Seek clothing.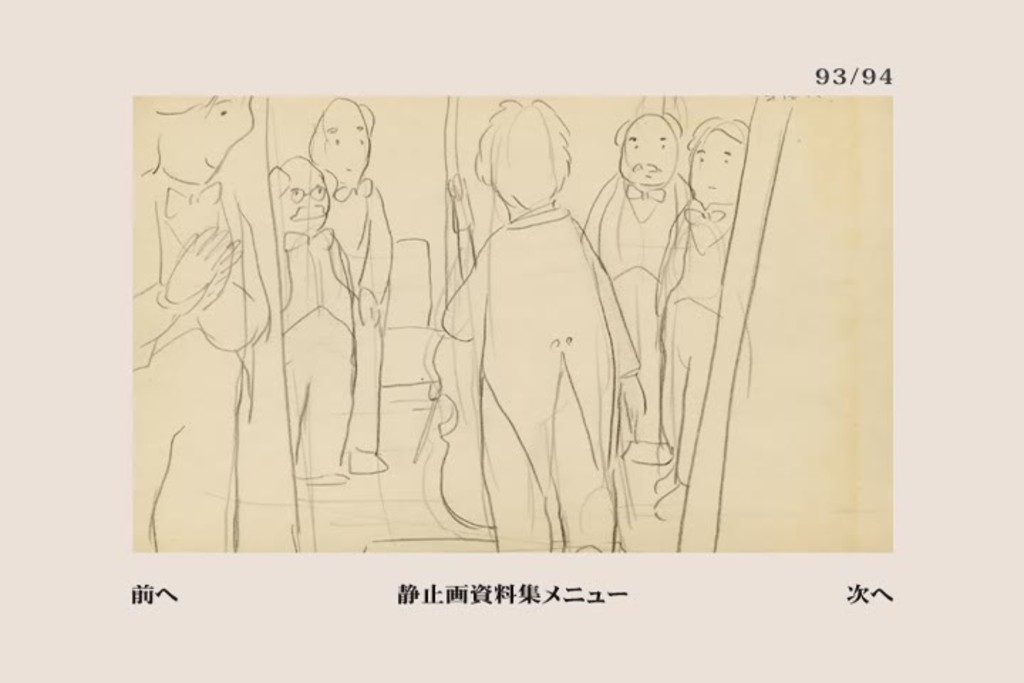
<region>649, 188, 750, 468</region>.
